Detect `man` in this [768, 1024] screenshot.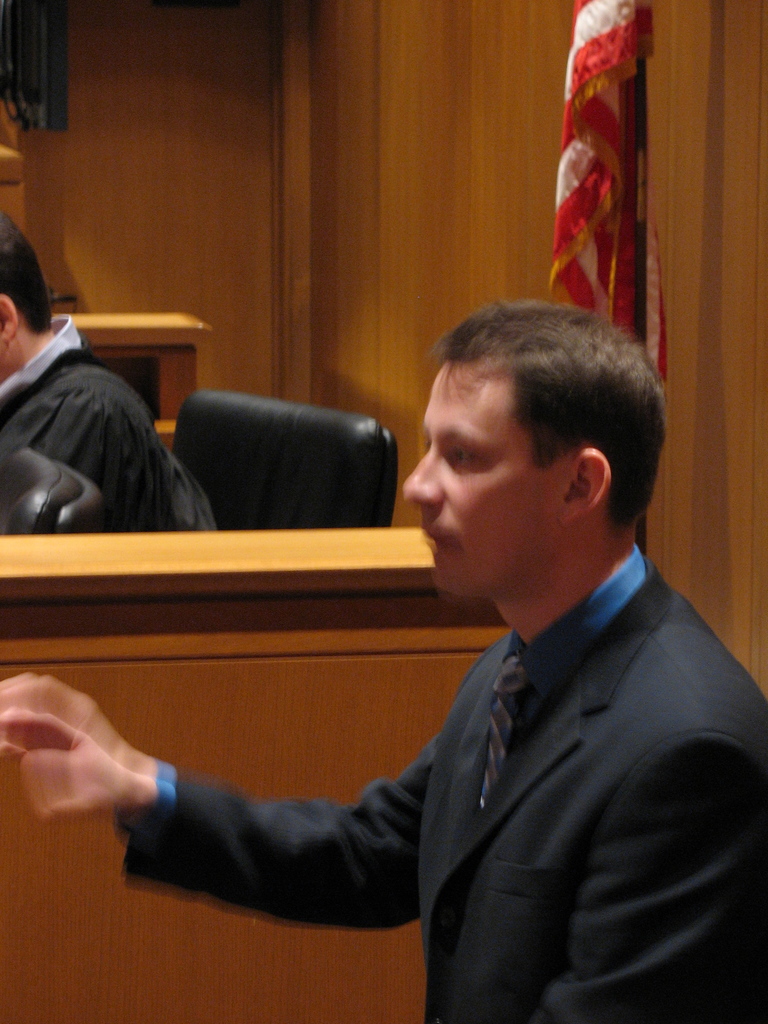
Detection: pyautogui.locateOnScreen(171, 248, 747, 1002).
